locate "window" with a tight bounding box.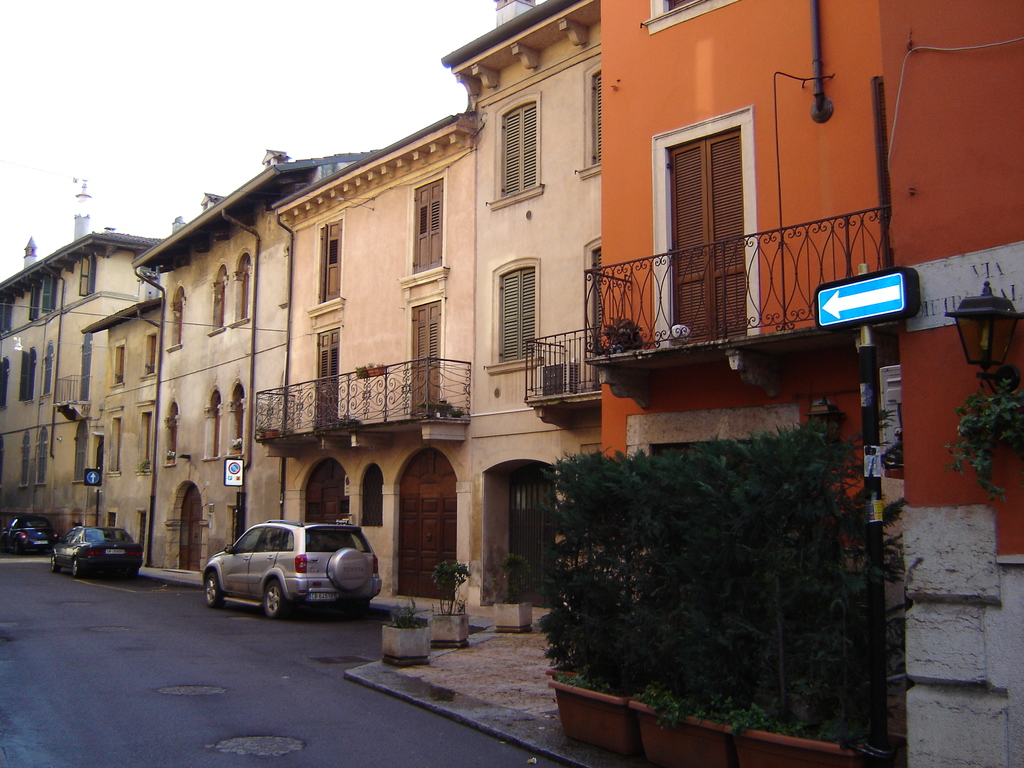
27,276,51,323.
